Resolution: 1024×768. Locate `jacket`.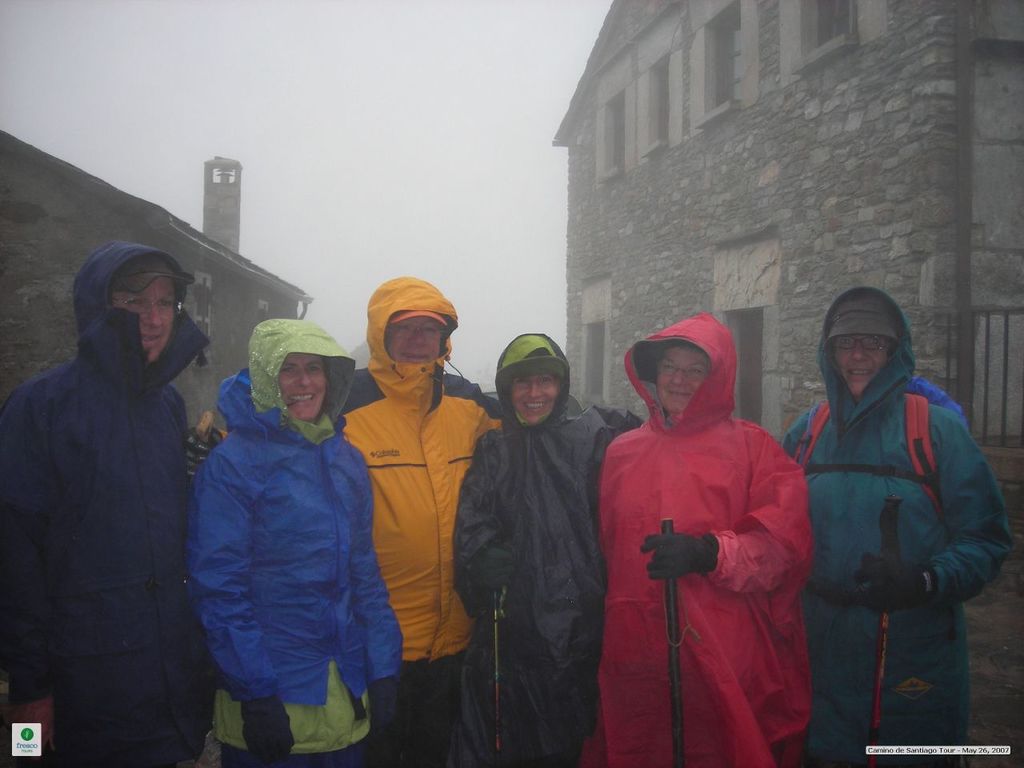
[left=335, top=274, right=595, bottom=665].
